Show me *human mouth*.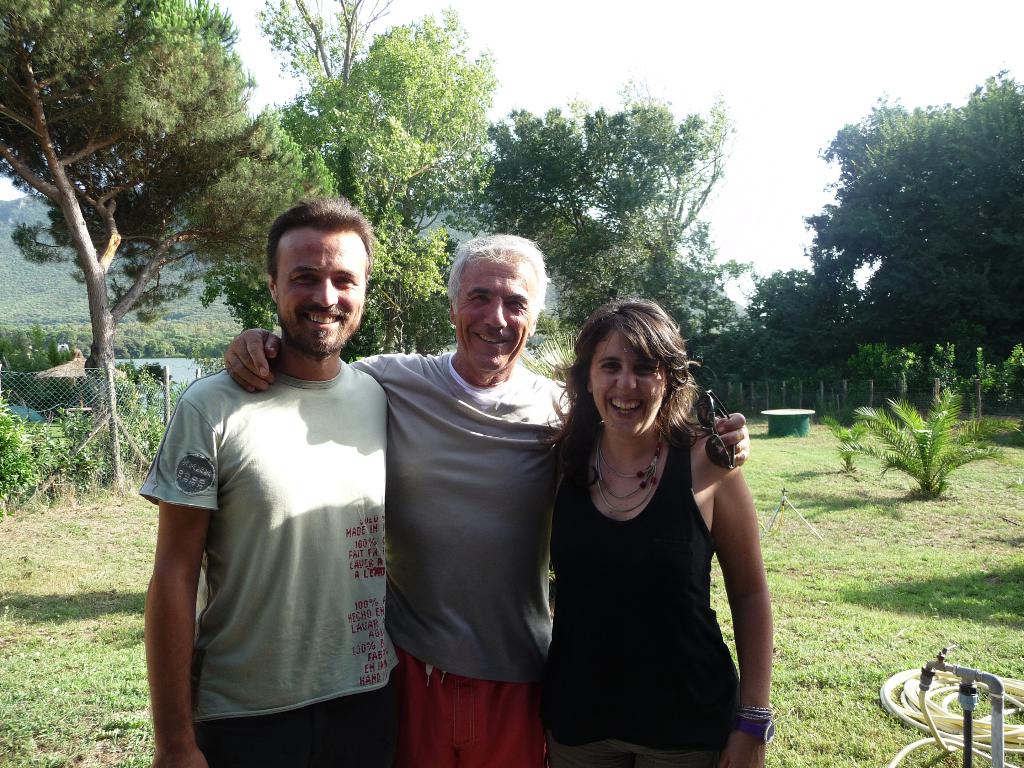
*human mouth* is here: <box>606,395,639,416</box>.
